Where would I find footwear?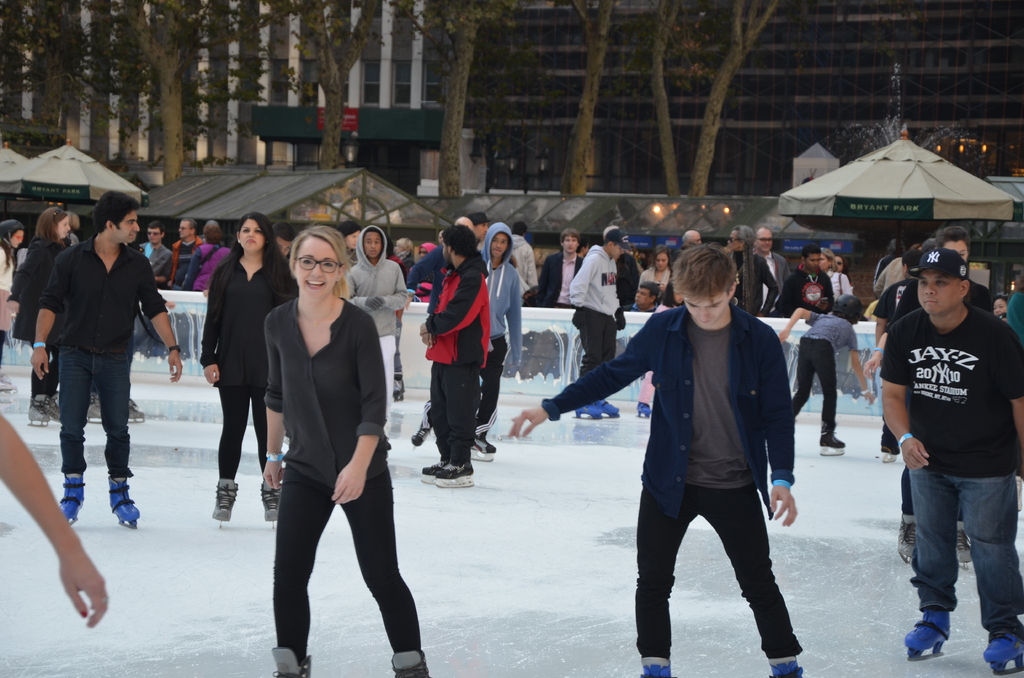
At (x1=262, y1=477, x2=282, y2=524).
